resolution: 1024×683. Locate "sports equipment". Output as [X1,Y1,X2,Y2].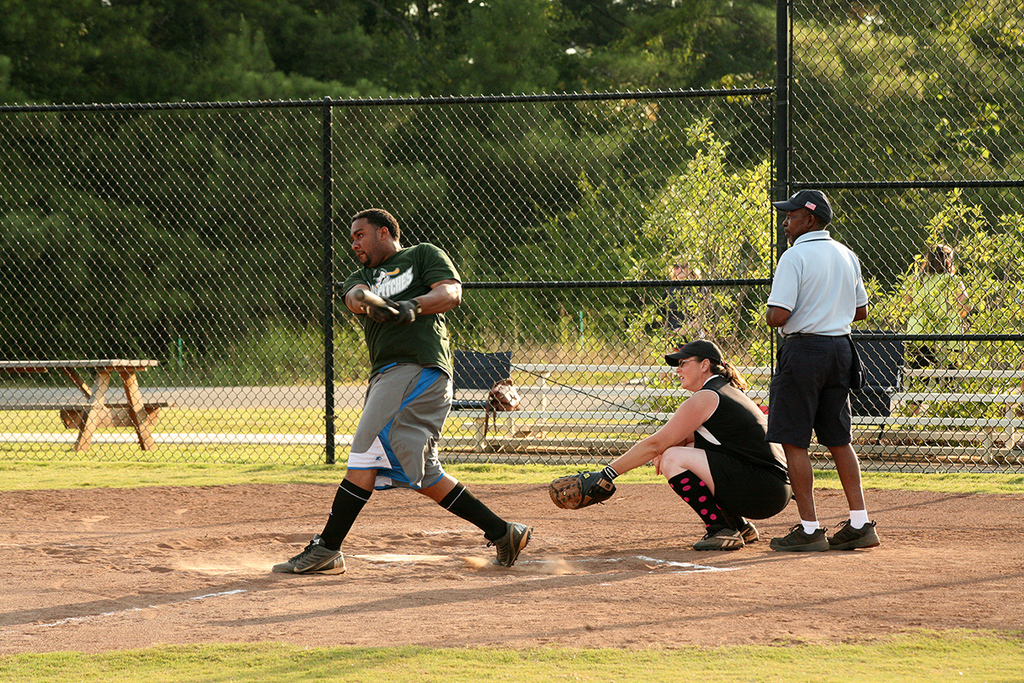
[352,291,410,318].
